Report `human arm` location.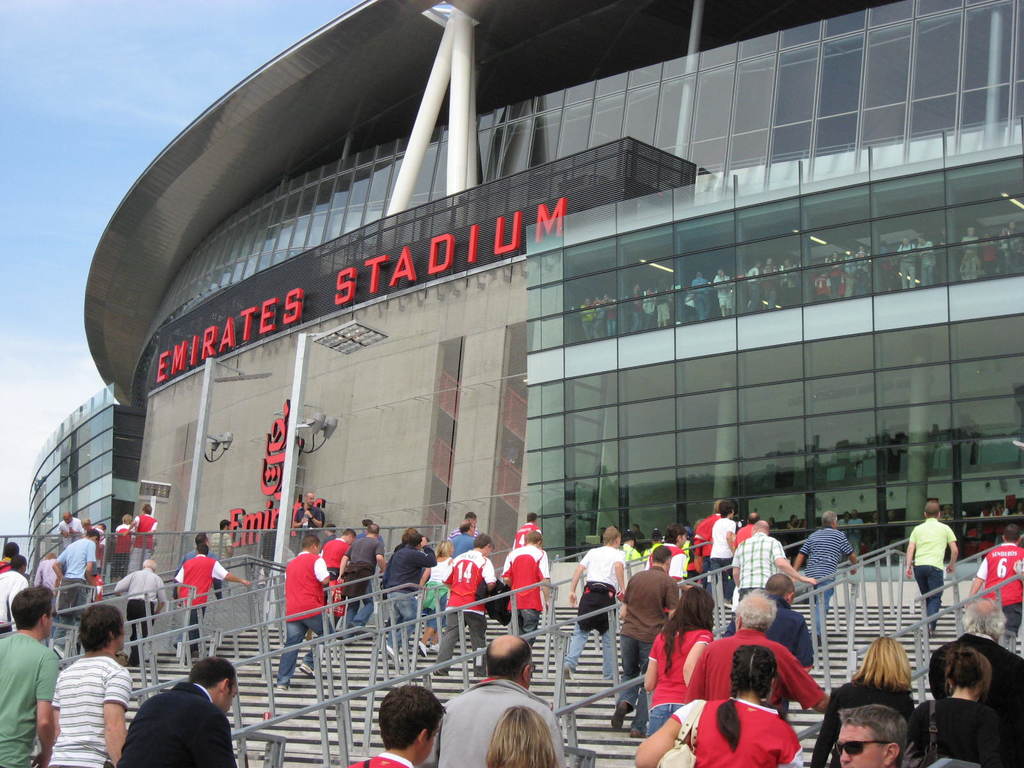
Report: 337,543,352,578.
